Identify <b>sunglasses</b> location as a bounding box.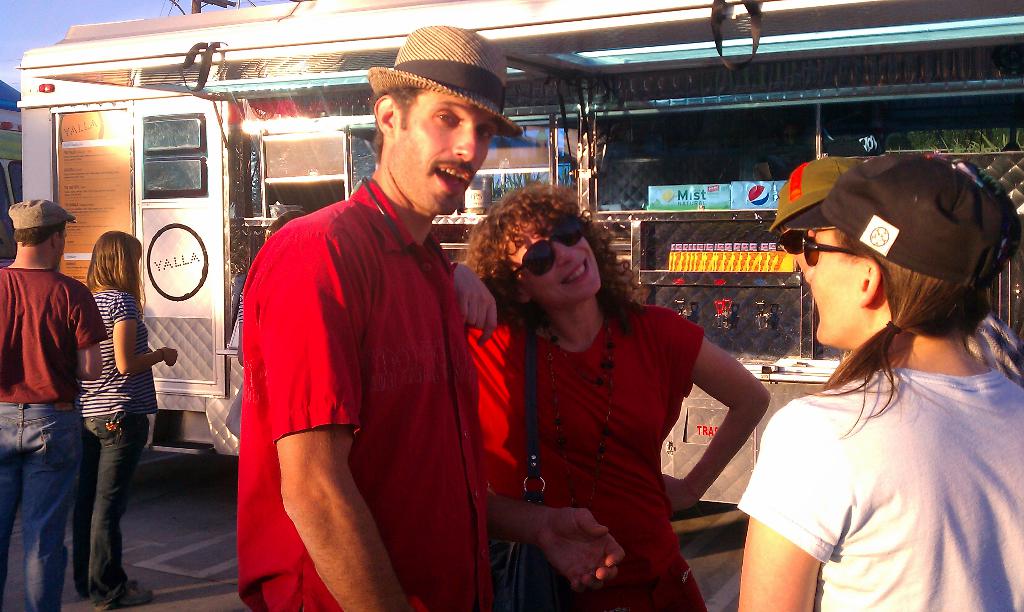
(803,238,870,266).
